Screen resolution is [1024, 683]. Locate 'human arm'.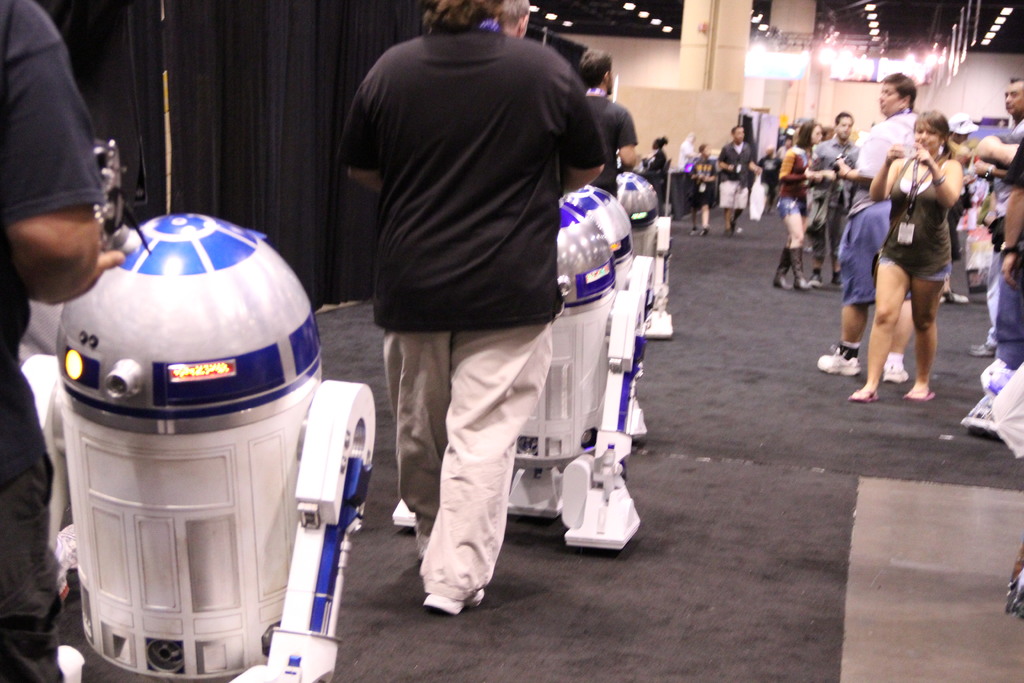
[797, 144, 836, 185].
